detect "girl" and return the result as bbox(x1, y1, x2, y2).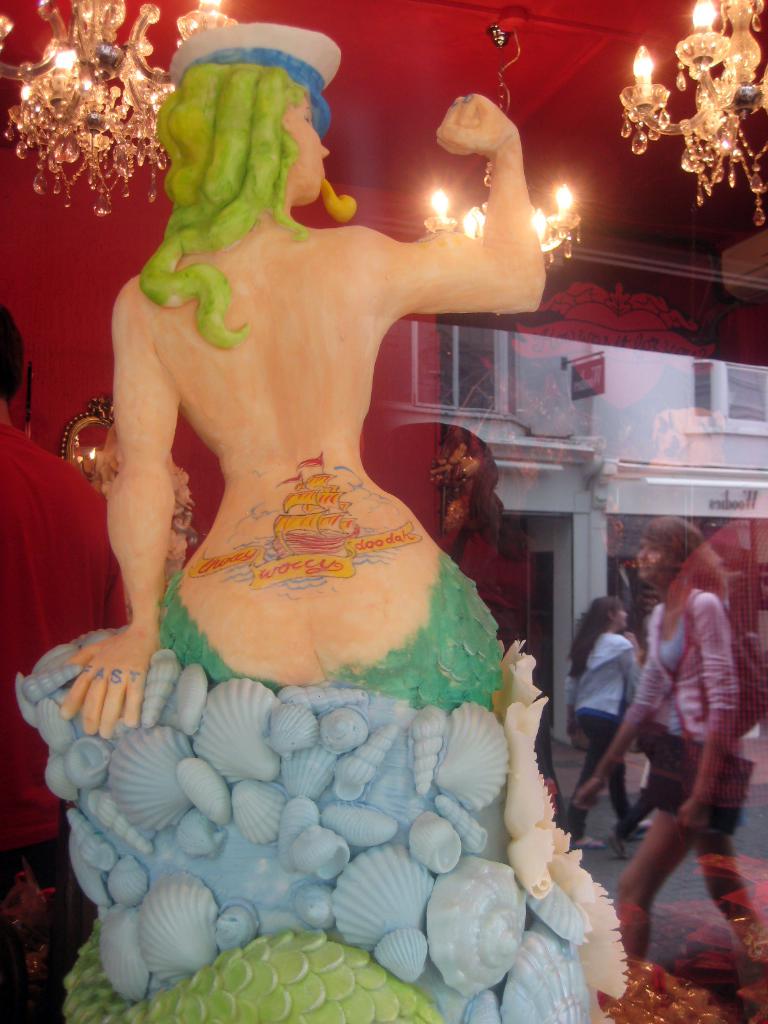
bbox(568, 510, 767, 1011).
